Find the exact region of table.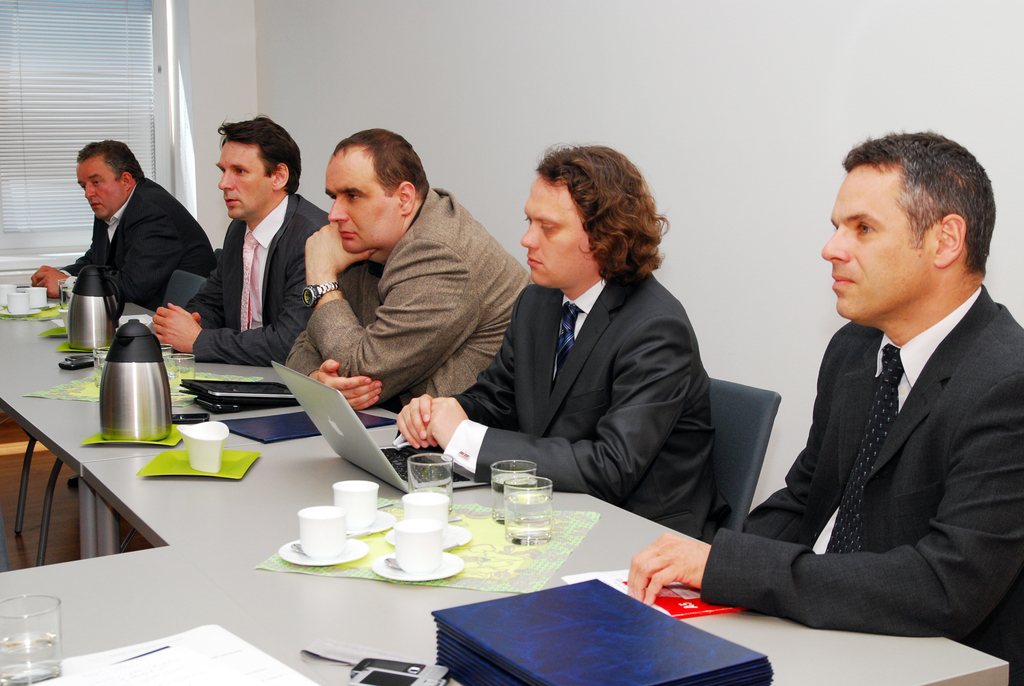
Exact region: rect(0, 293, 1011, 685).
